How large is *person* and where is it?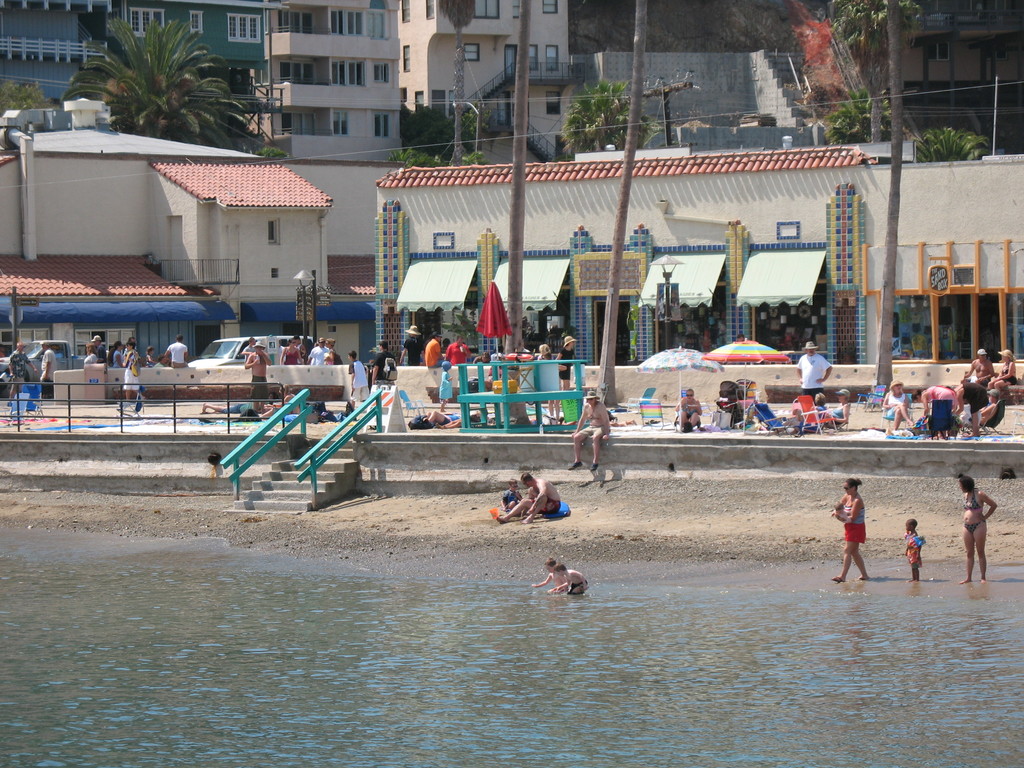
Bounding box: select_region(830, 471, 874, 586).
